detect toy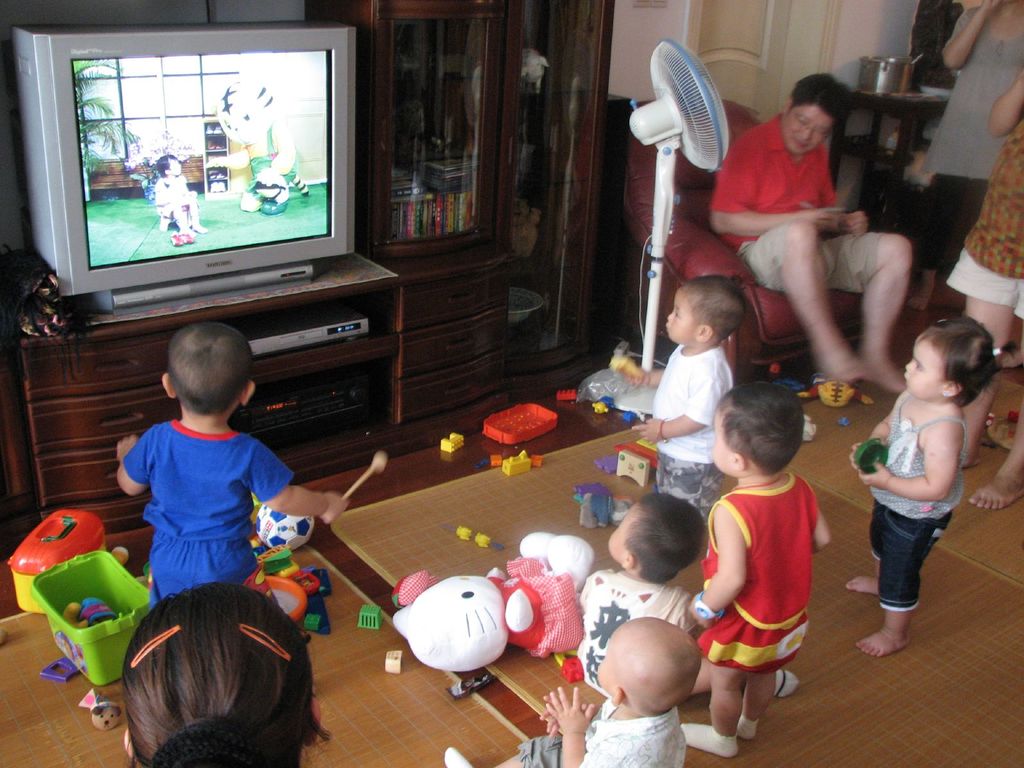
select_region(591, 397, 615, 416)
